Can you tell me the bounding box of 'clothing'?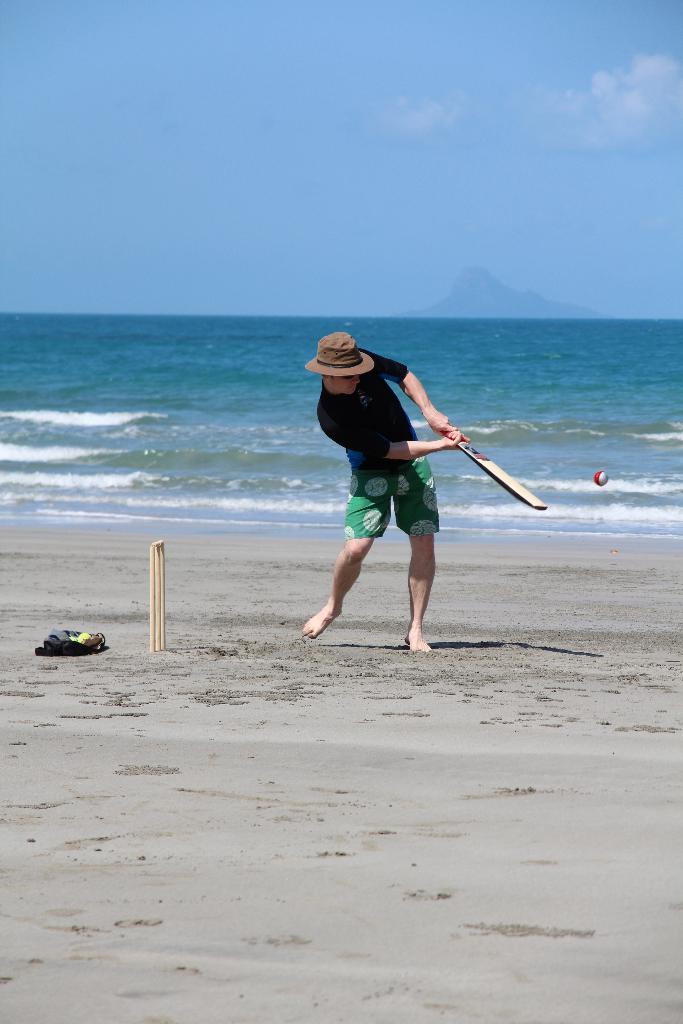
x1=300, y1=342, x2=509, y2=597.
